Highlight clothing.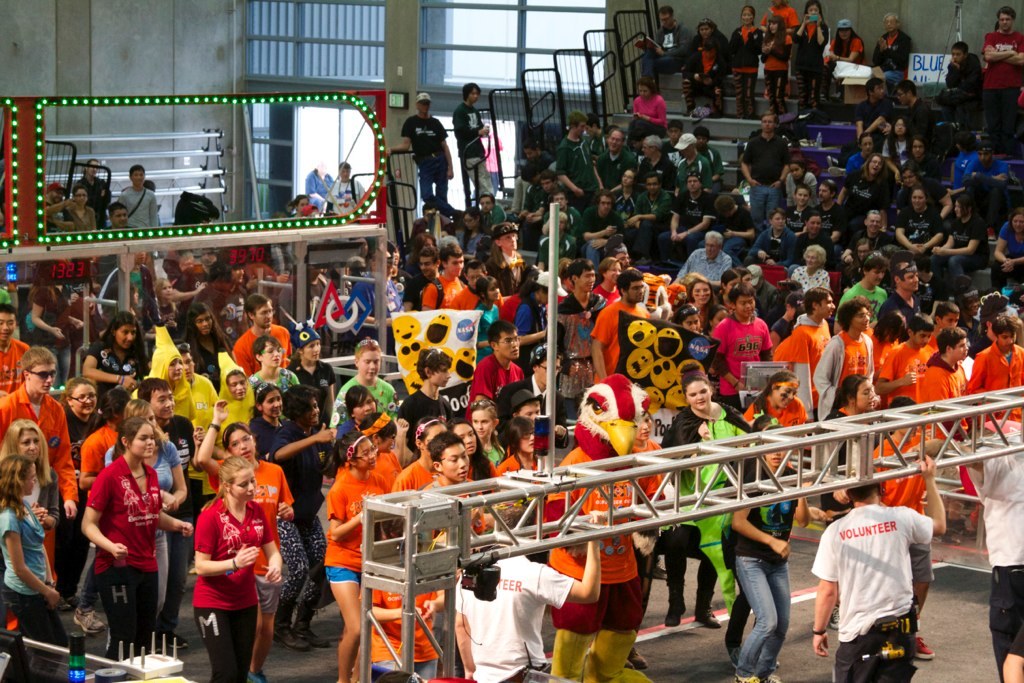
Highlighted region: 359, 268, 399, 319.
